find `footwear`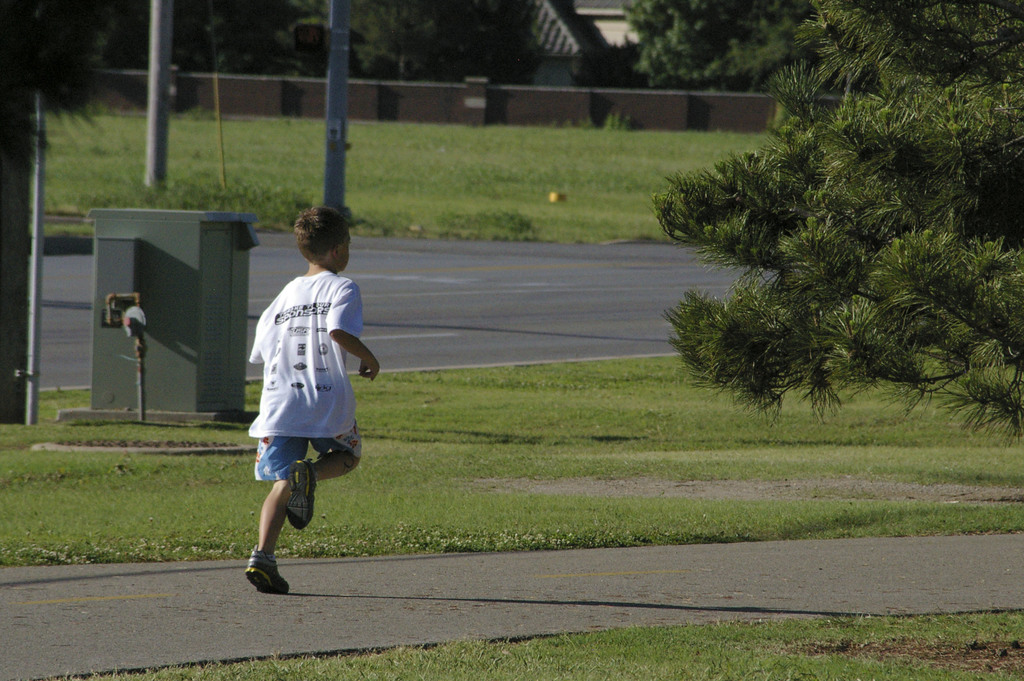
282 459 316 531
